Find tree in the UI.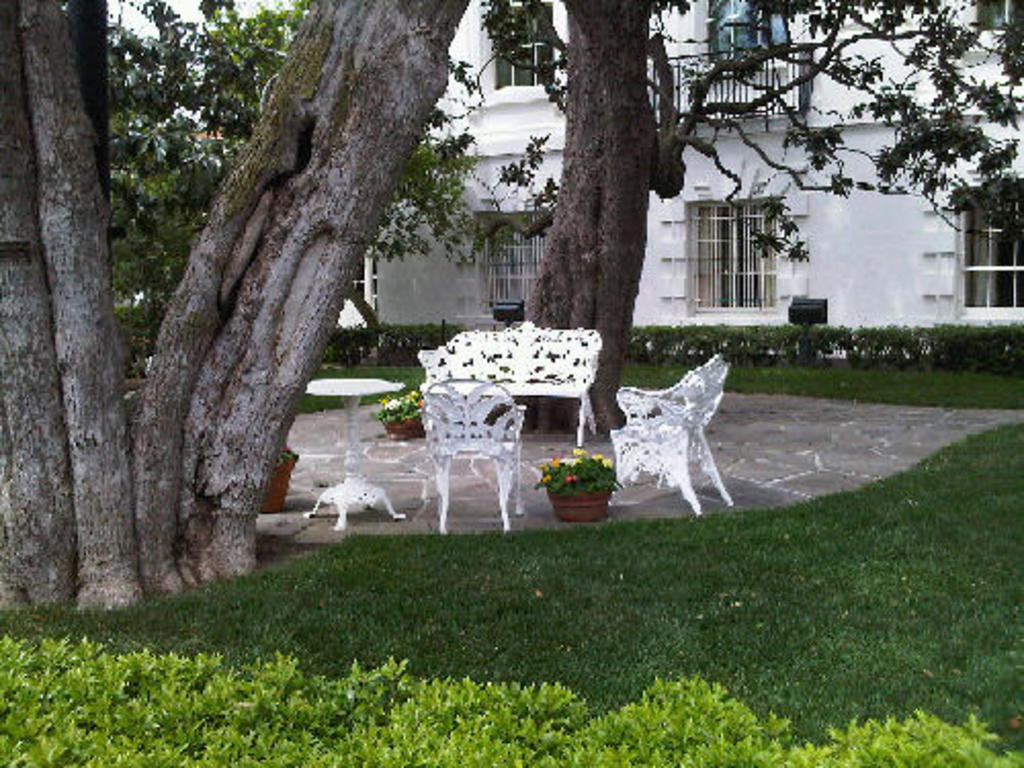
UI element at detection(492, 0, 1022, 434).
